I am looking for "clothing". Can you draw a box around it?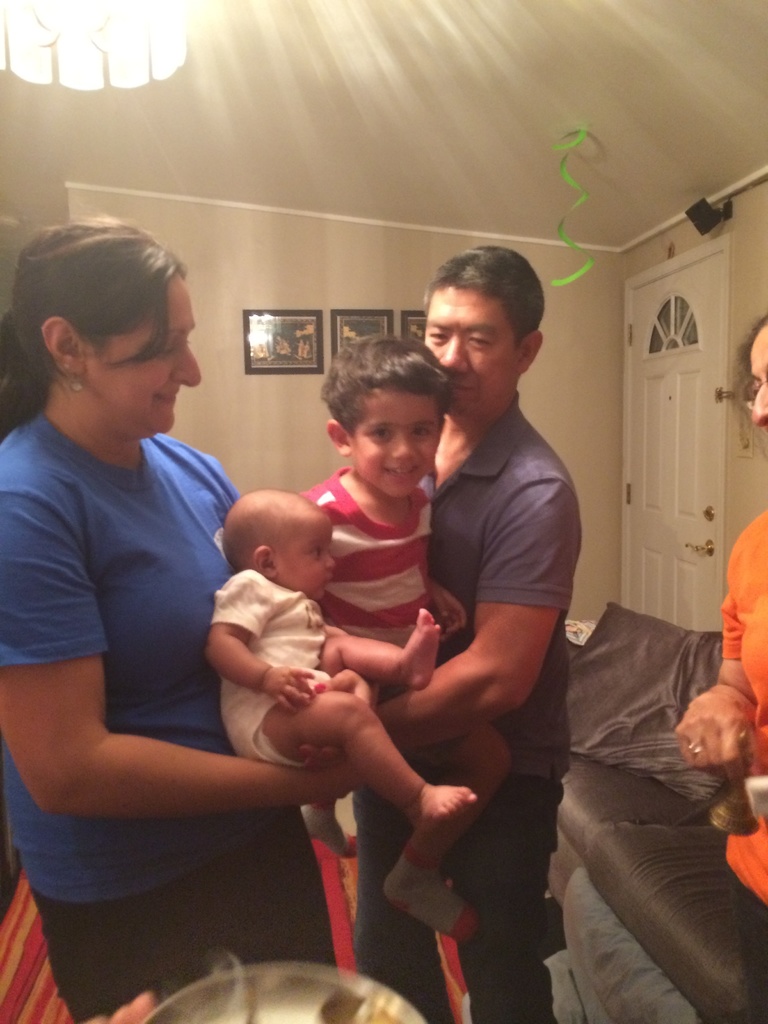
Sure, the bounding box is 348, 387, 583, 1022.
